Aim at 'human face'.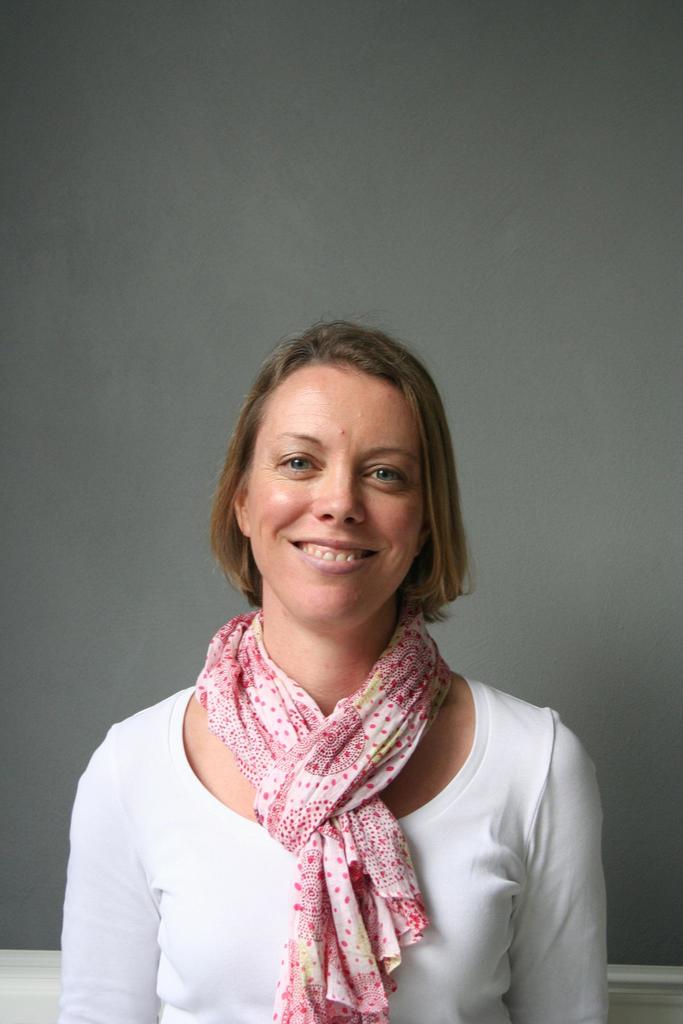
Aimed at x1=229, y1=375, x2=447, y2=631.
